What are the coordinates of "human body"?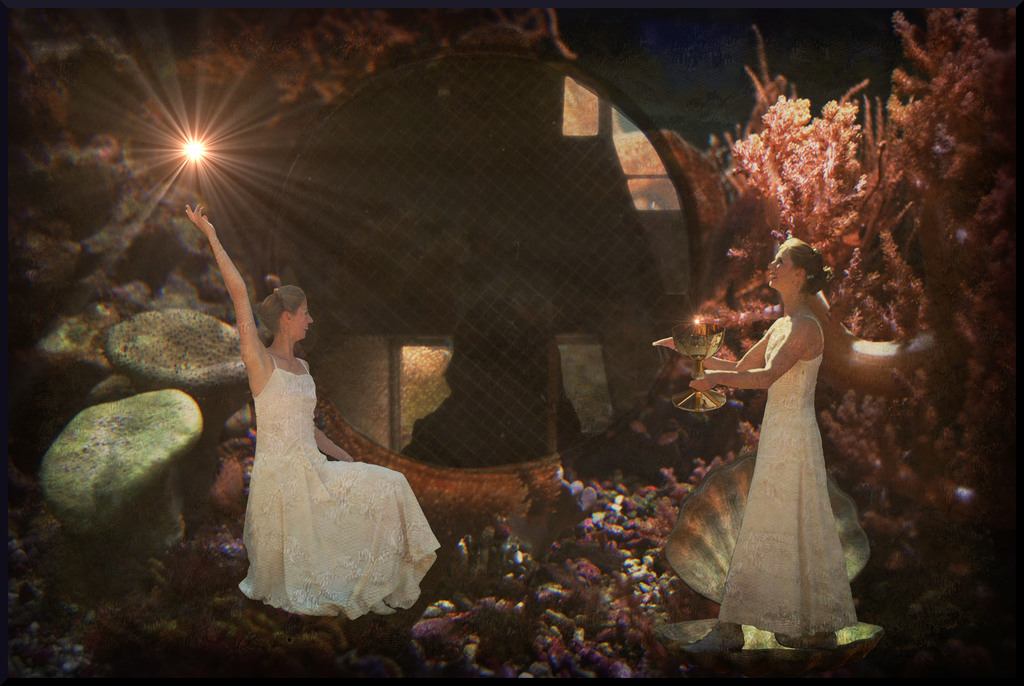
(x1=184, y1=206, x2=421, y2=623).
